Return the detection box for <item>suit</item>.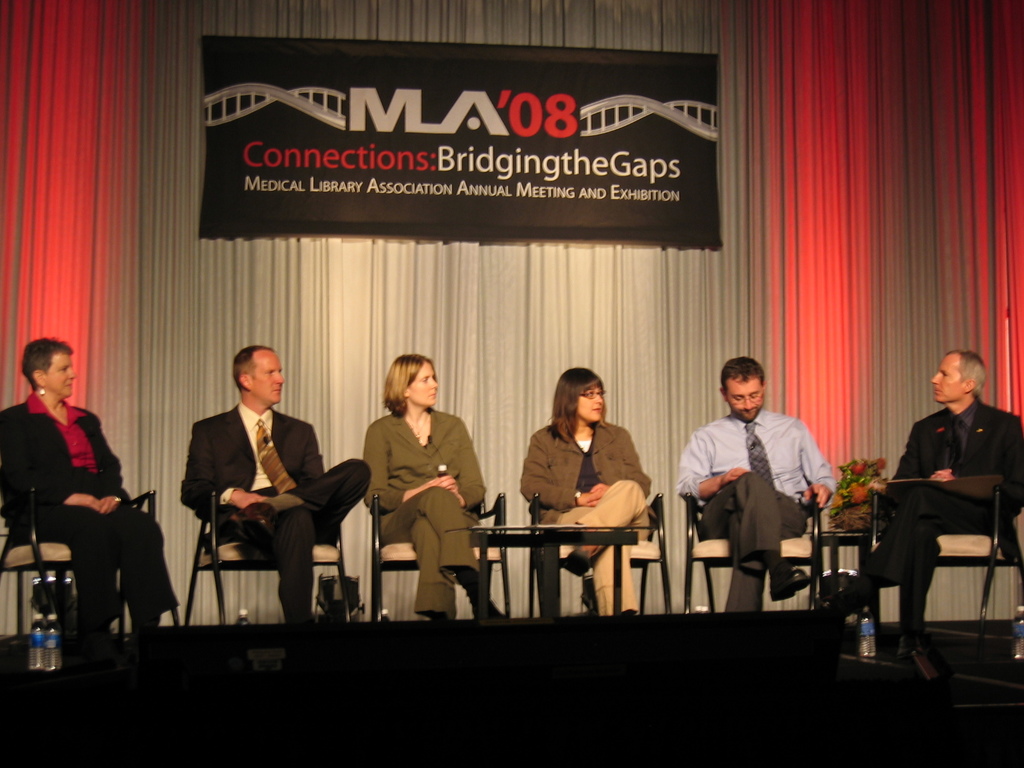
871:401:1023:646.
